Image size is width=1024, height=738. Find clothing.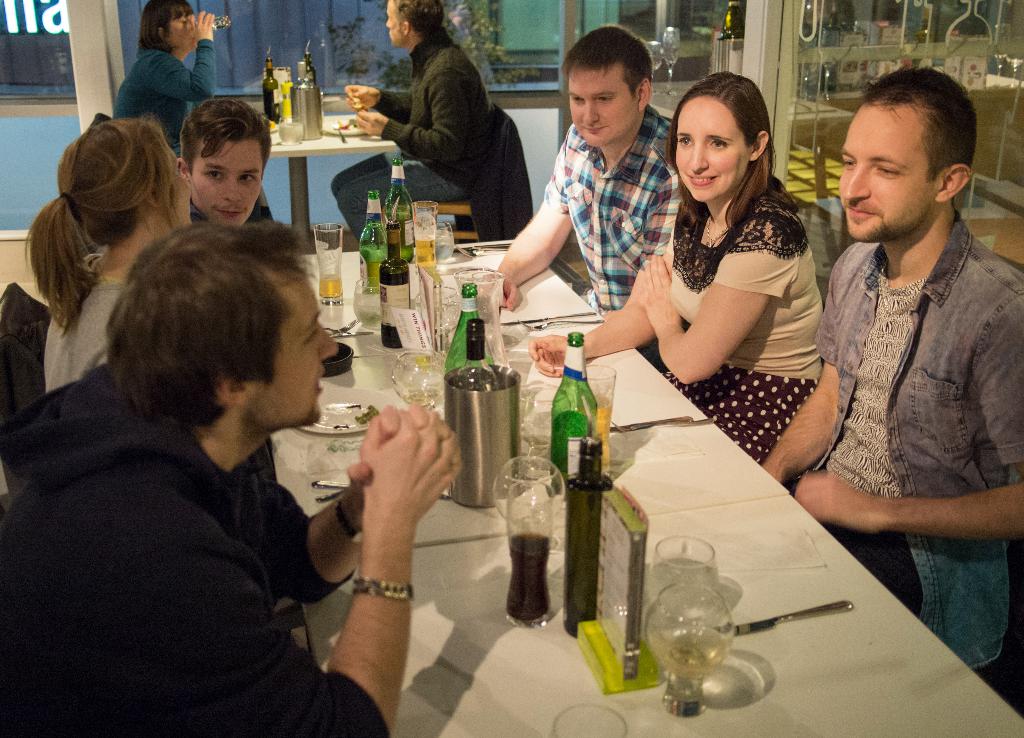
rect(796, 140, 1011, 613).
